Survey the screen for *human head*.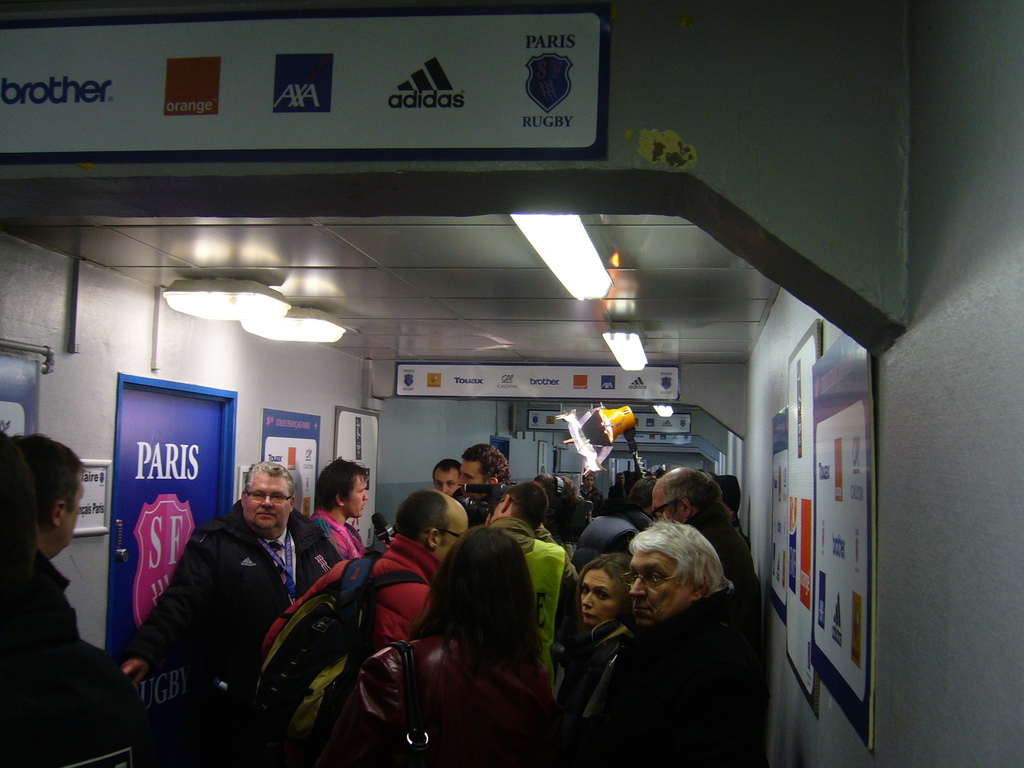
Survey found: <box>651,471,724,523</box>.
